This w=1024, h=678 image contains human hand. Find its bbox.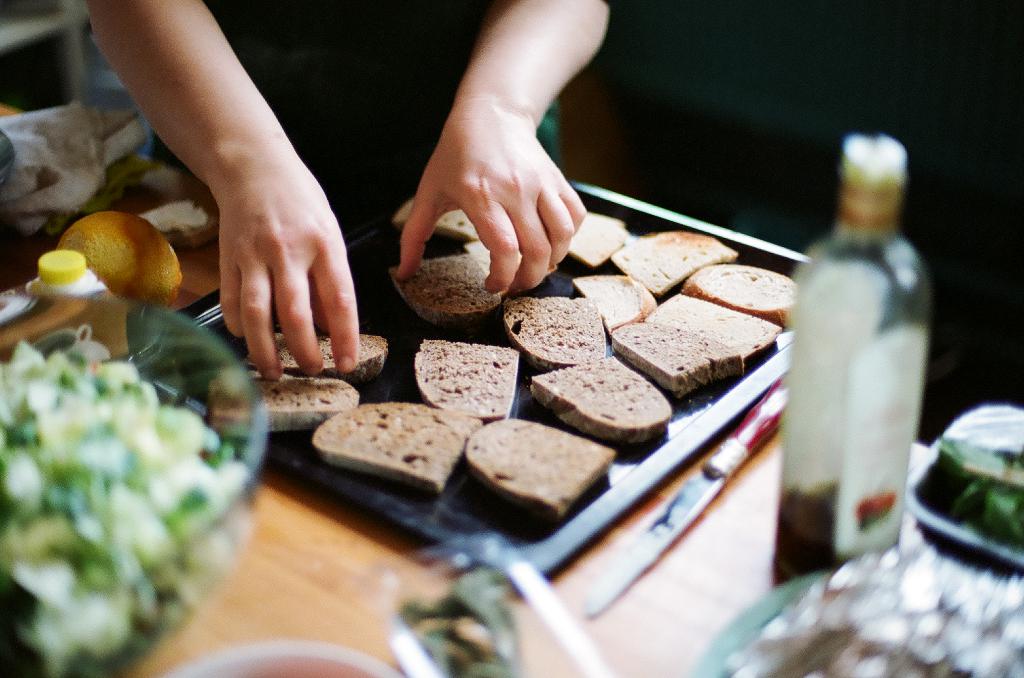
bbox(396, 102, 588, 302).
